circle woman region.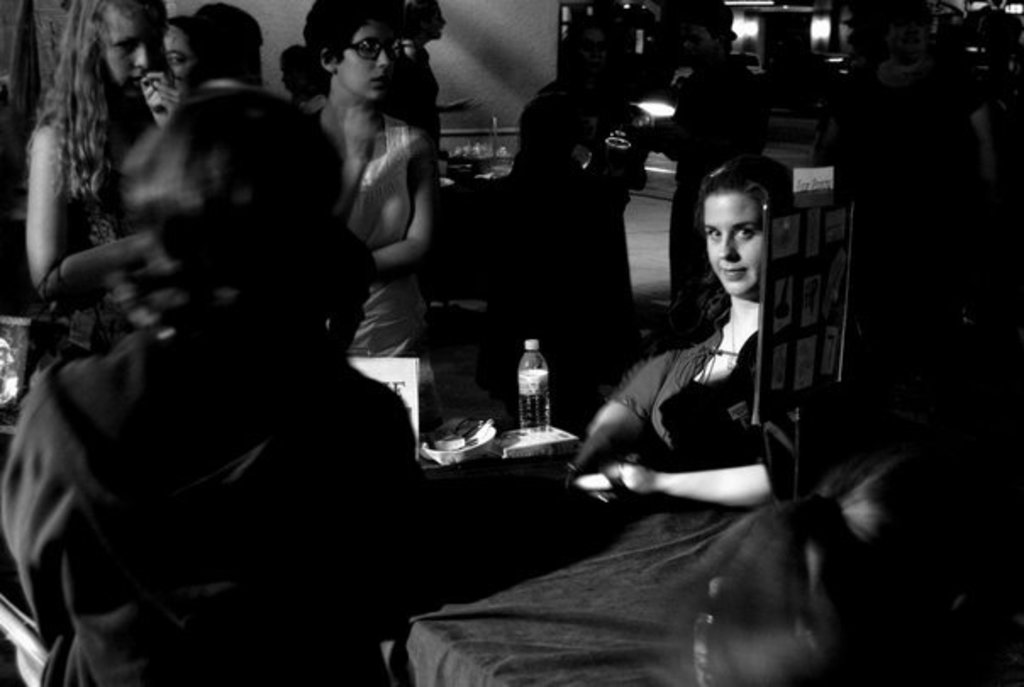
Region: (left=576, top=153, right=814, bottom=551).
